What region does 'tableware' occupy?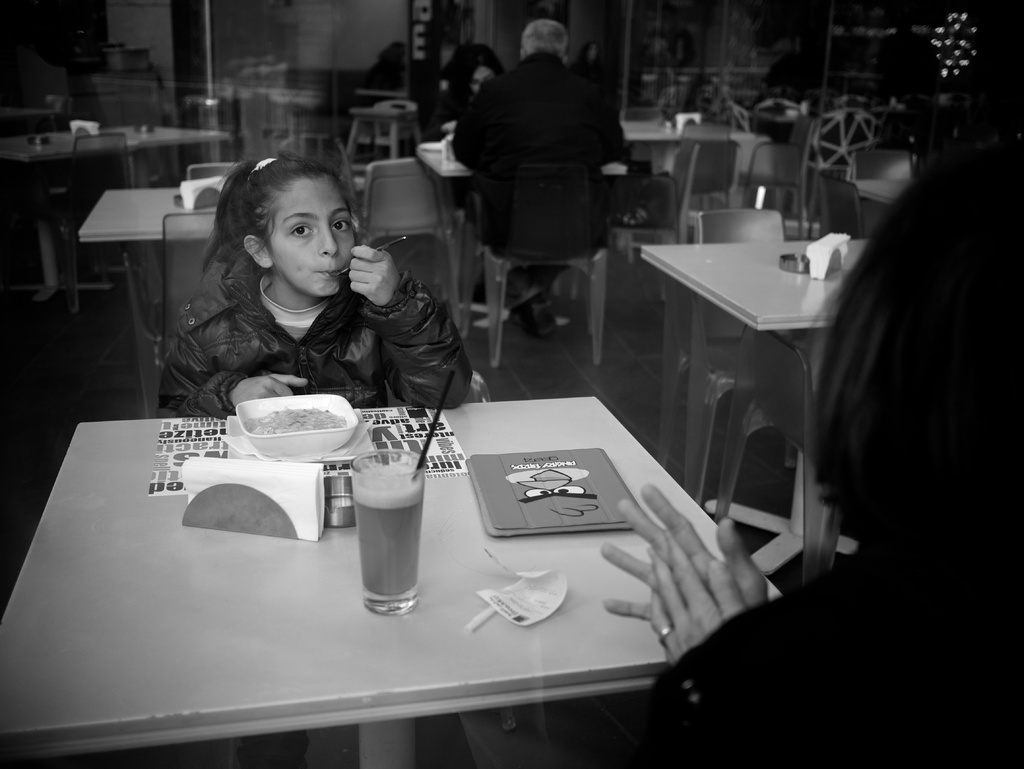
detection(352, 452, 420, 611).
